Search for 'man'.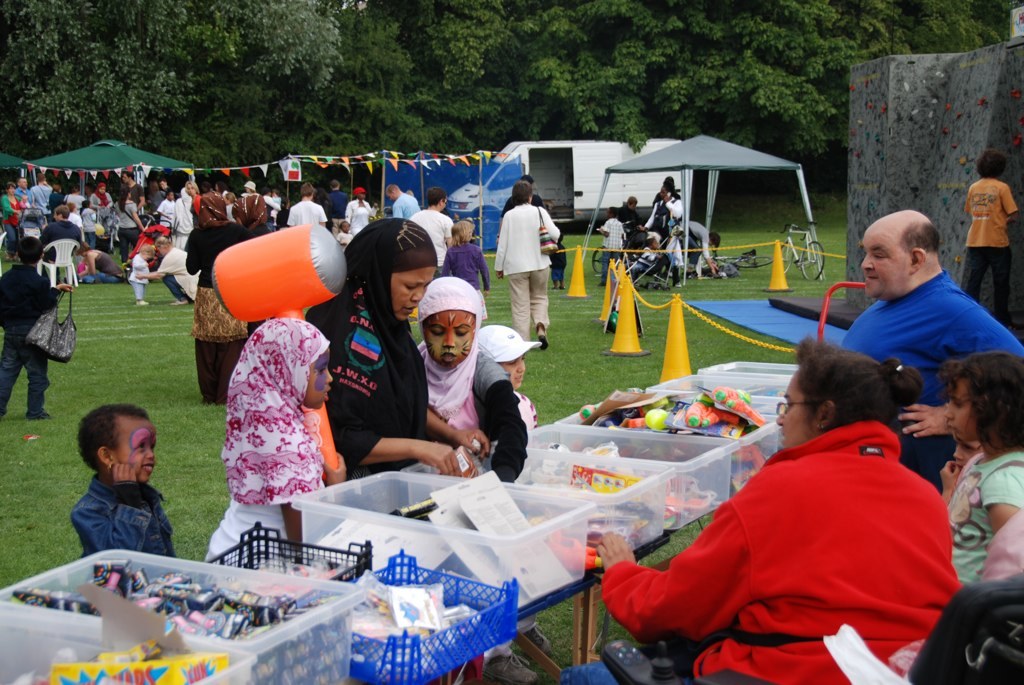
Found at x1=408 y1=182 x2=452 y2=278.
